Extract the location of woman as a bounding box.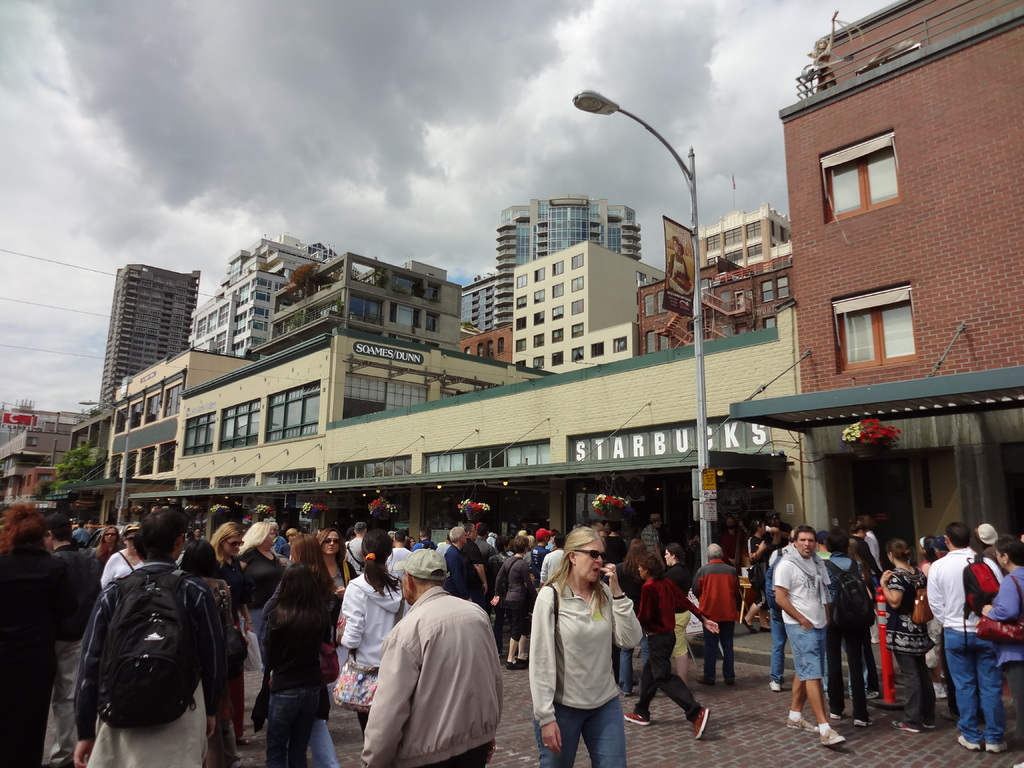
bbox=(262, 532, 341, 767).
